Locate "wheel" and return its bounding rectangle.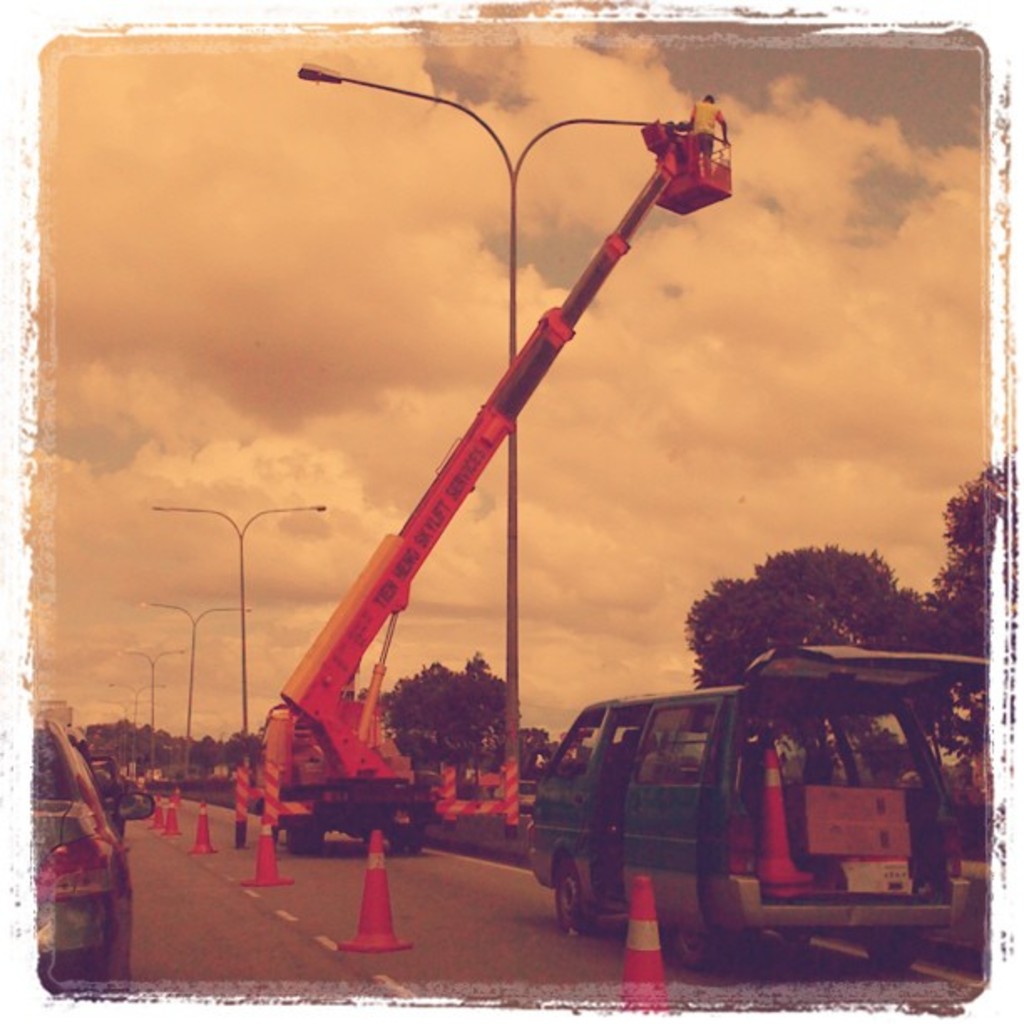
detection(556, 848, 591, 925).
